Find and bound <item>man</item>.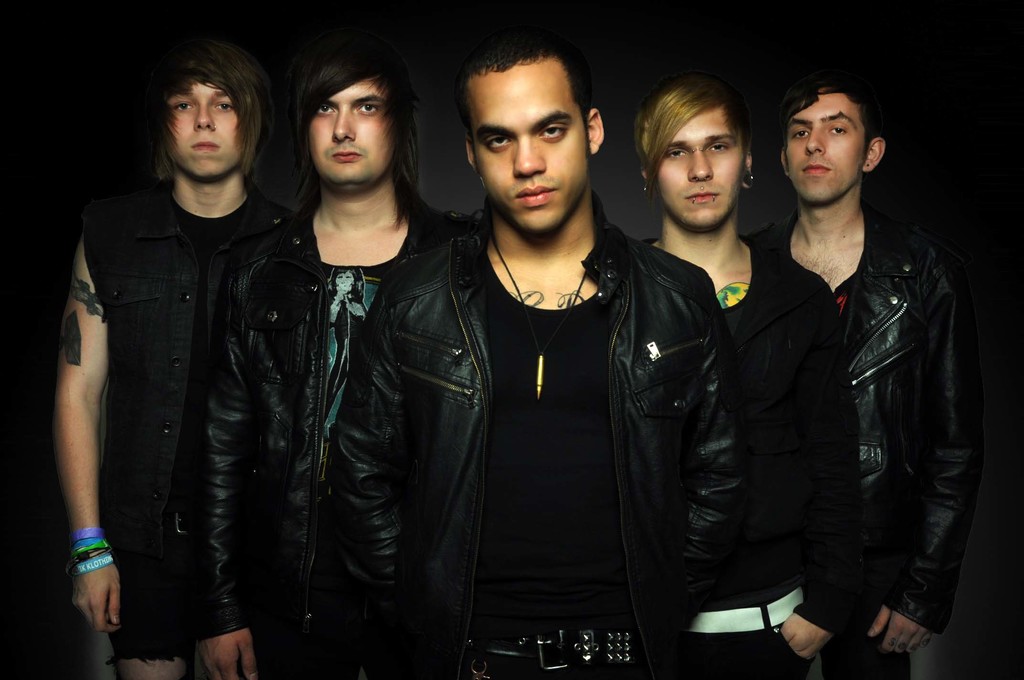
Bound: box=[198, 45, 495, 679].
